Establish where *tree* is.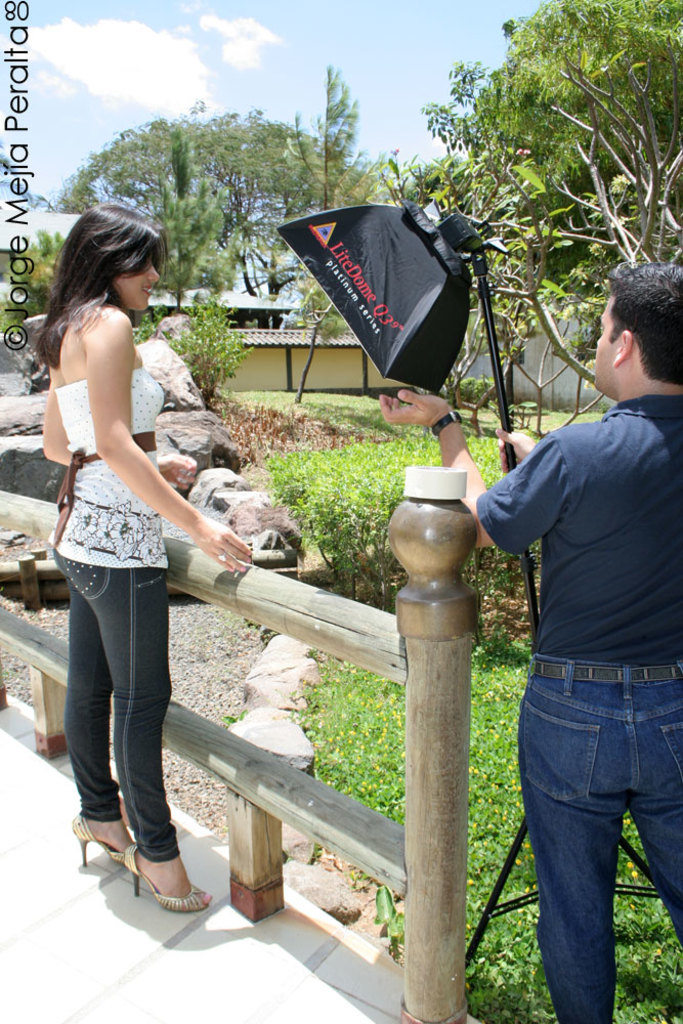
Established at [x1=0, y1=222, x2=72, y2=341].
